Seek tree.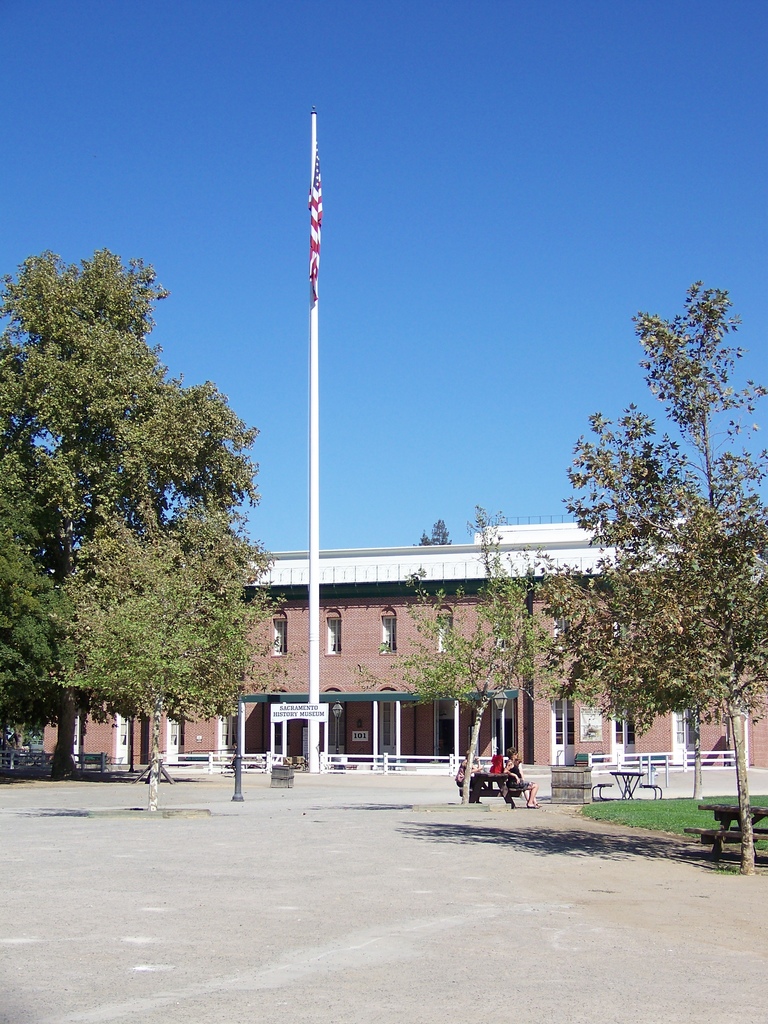
(left=353, top=509, right=584, bottom=796).
